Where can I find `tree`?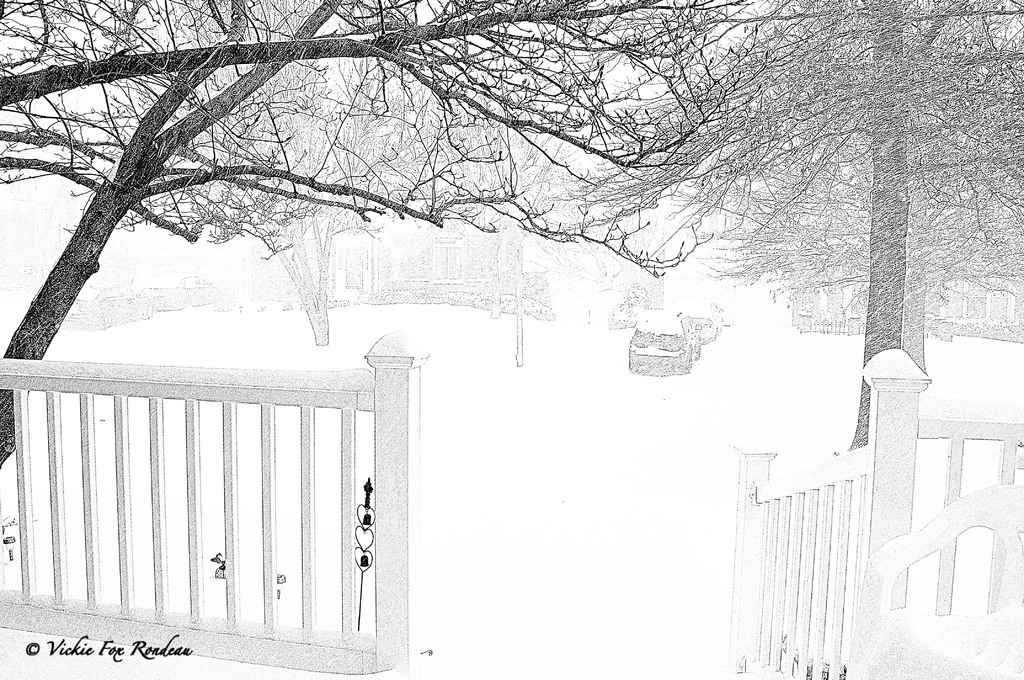
You can find it at 774 0 1023 450.
